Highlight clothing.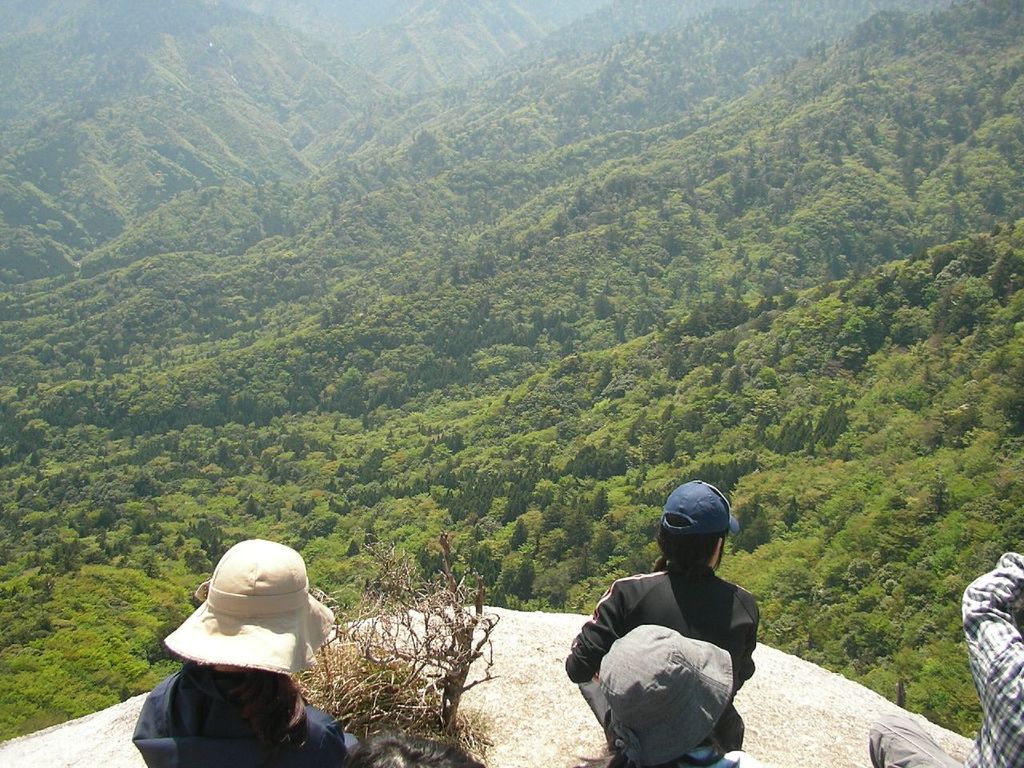
Highlighted region: bbox(663, 738, 768, 767).
